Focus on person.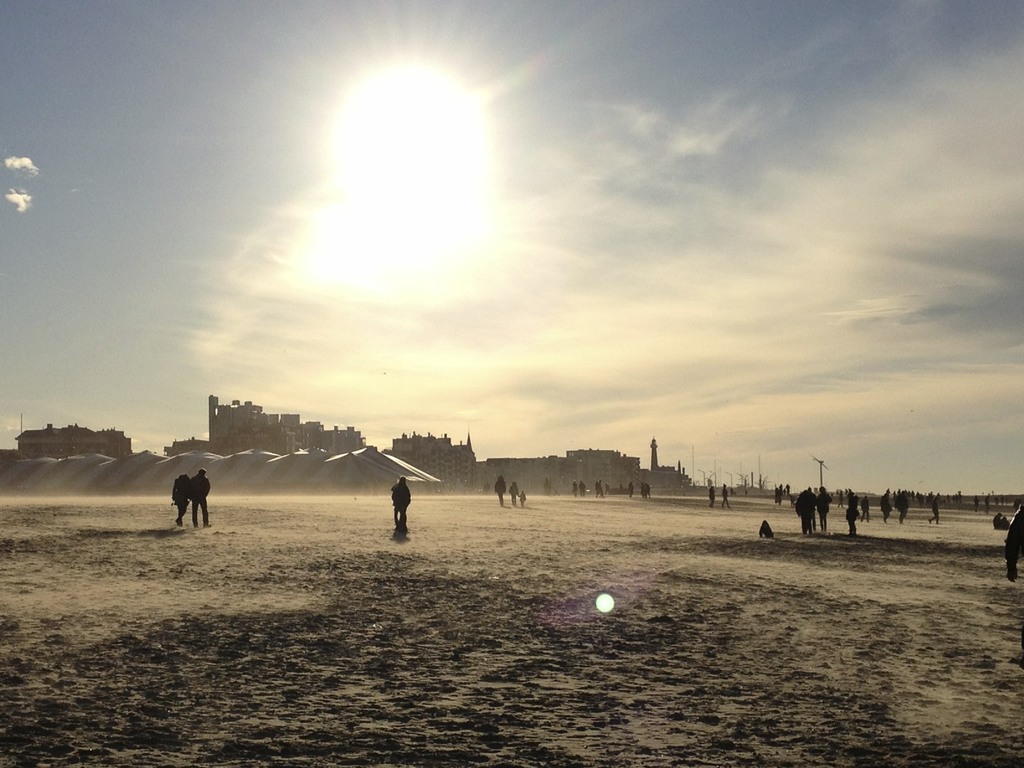
Focused at 814, 481, 831, 534.
